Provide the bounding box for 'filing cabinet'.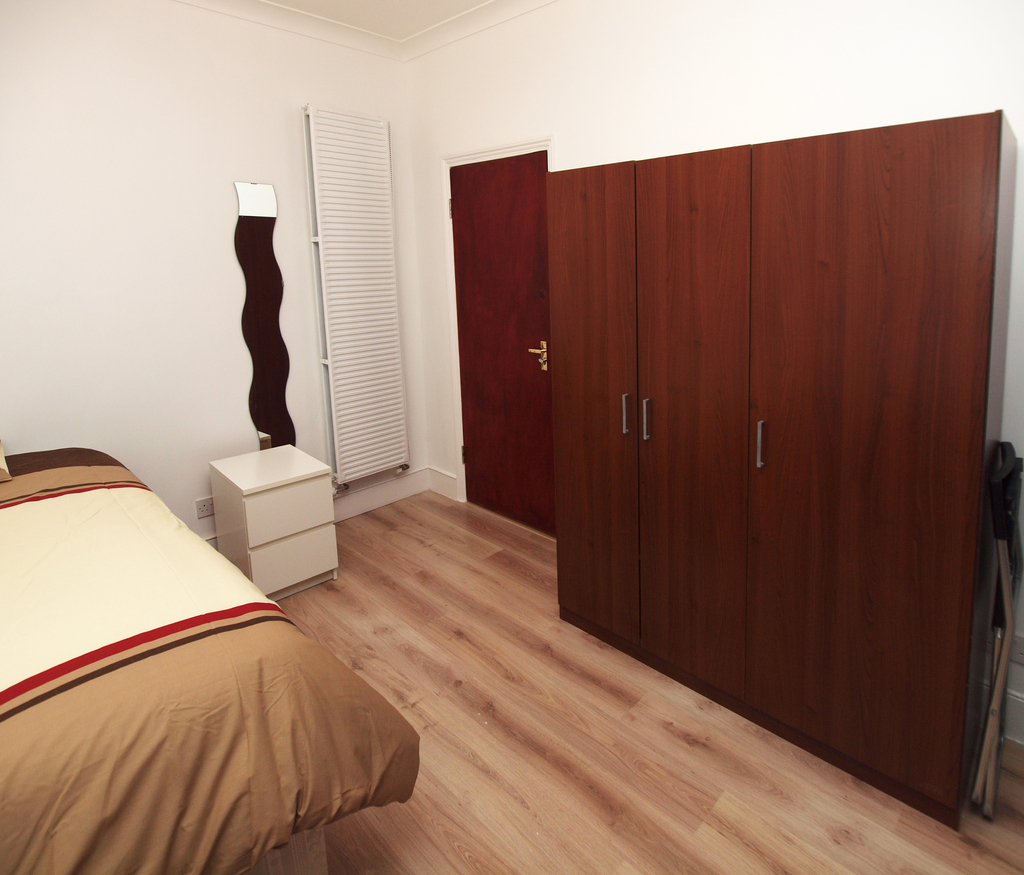
[208, 445, 328, 597].
